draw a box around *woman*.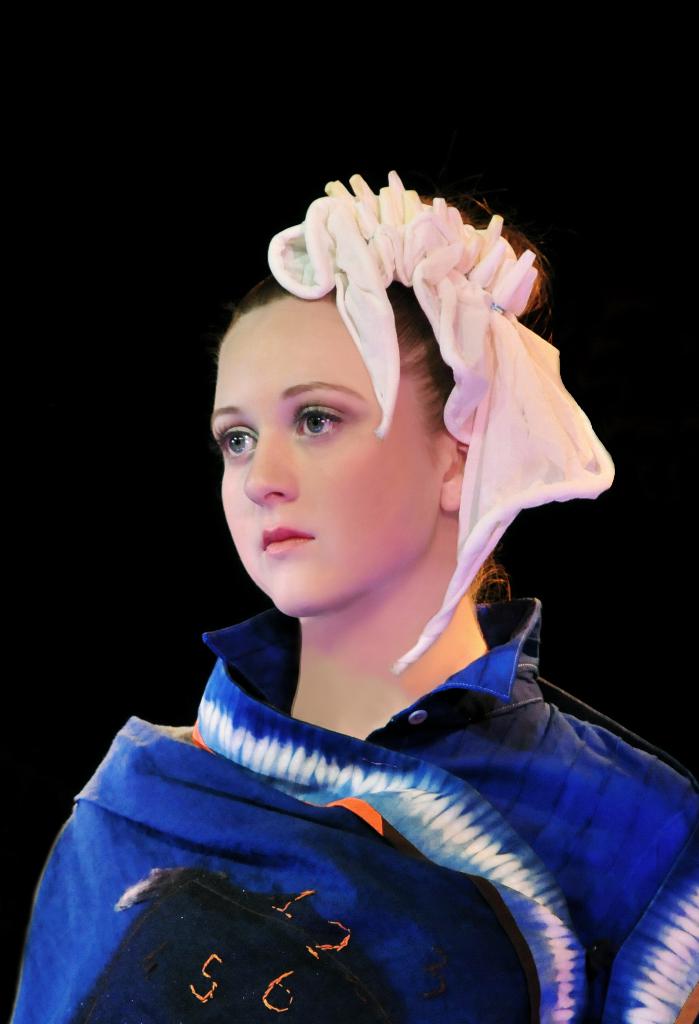
Rect(0, 159, 698, 1023).
